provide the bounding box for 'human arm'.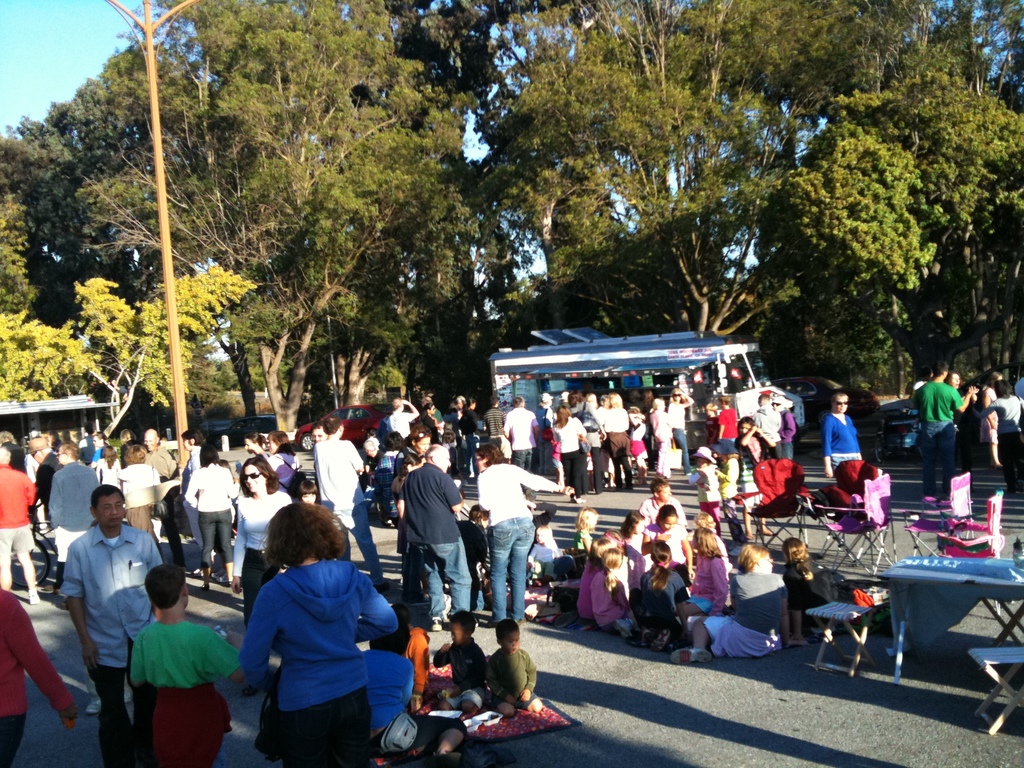
[left=944, top=380, right=973, bottom=415].
